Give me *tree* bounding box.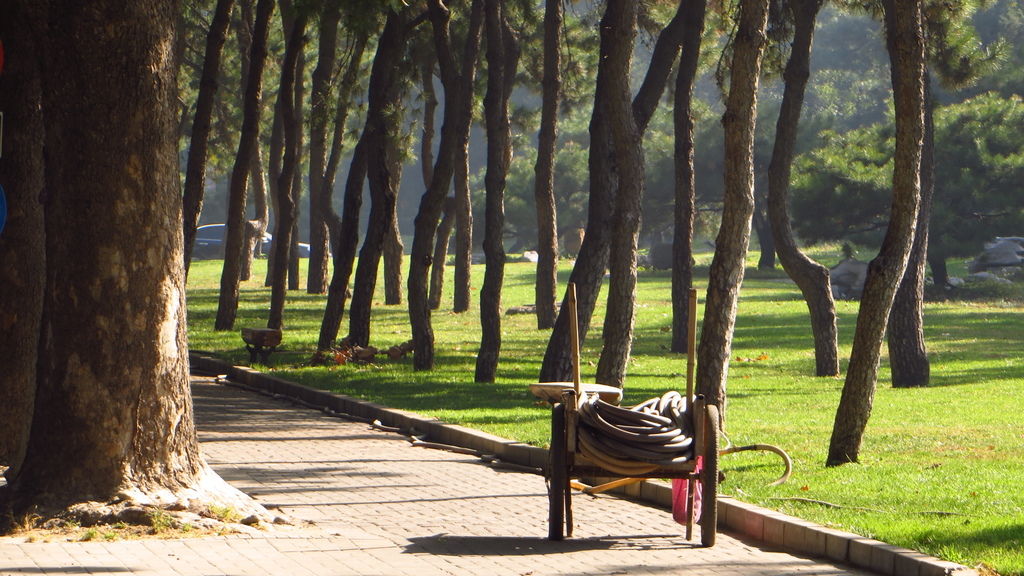
select_region(822, 0, 944, 404).
